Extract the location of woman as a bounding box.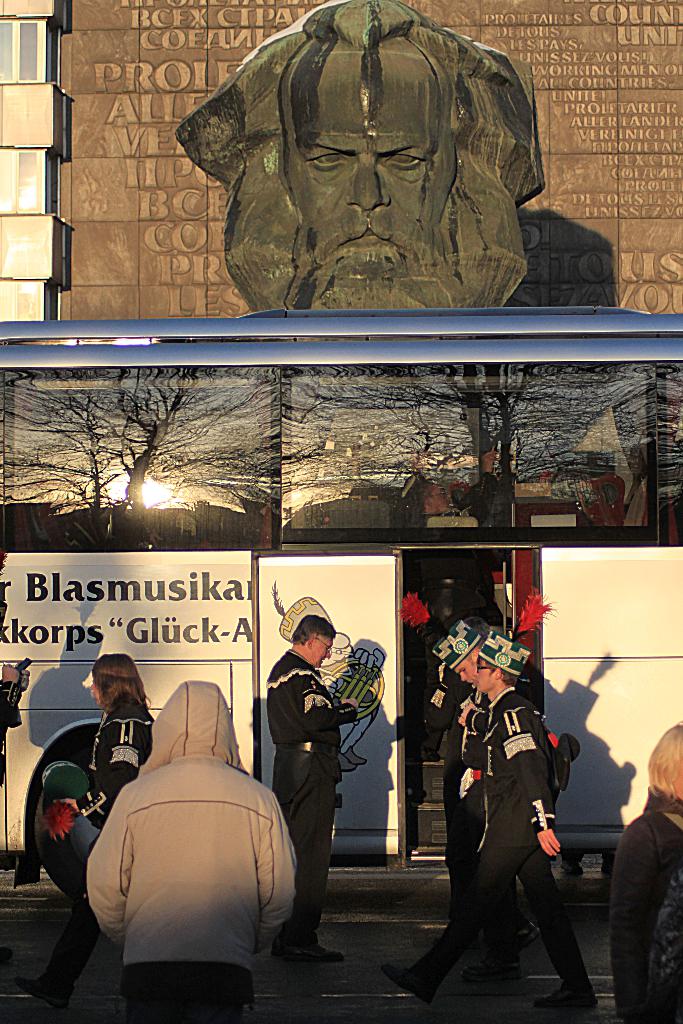
BBox(21, 652, 155, 1009).
